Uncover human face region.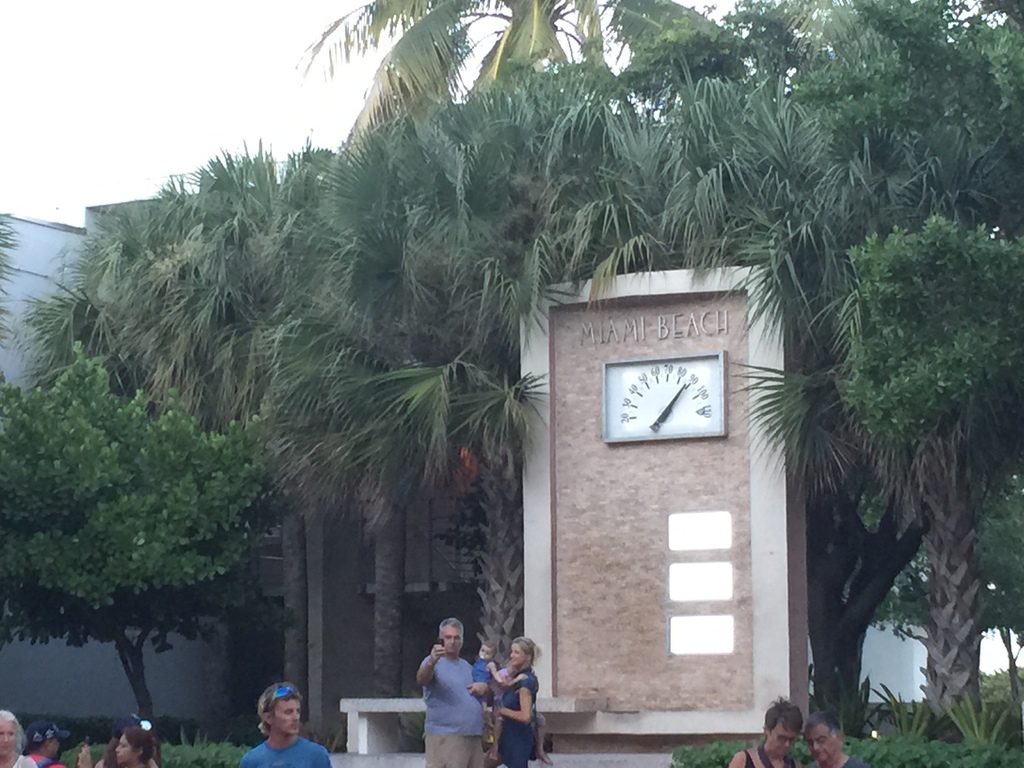
Uncovered: <region>0, 717, 17, 759</region>.
